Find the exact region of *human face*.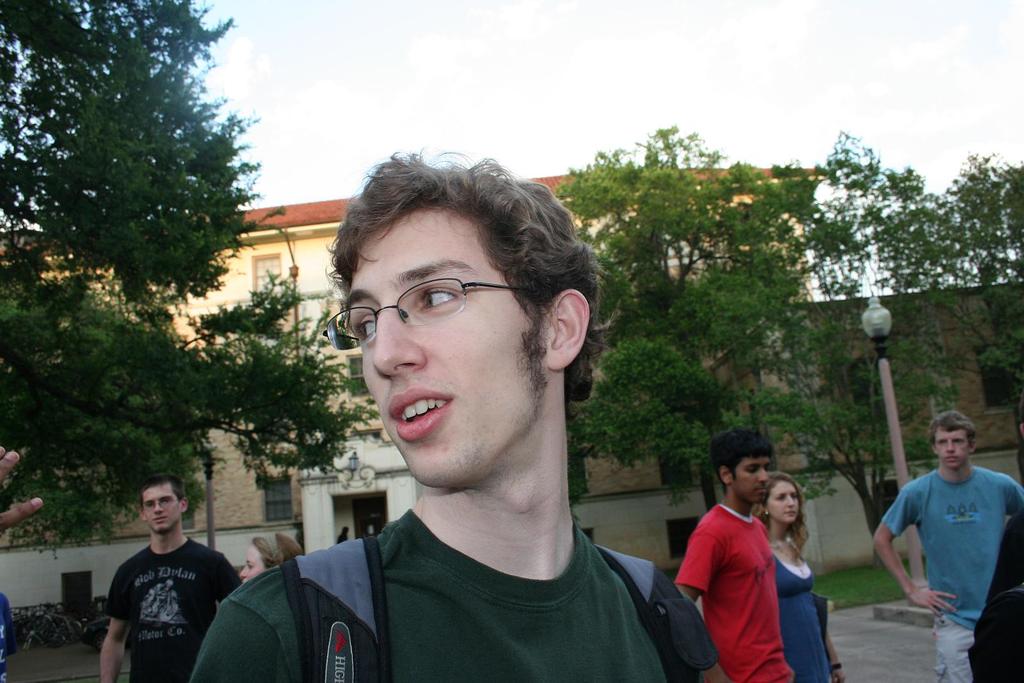
Exact region: Rect(934, 426, 970, 470).
